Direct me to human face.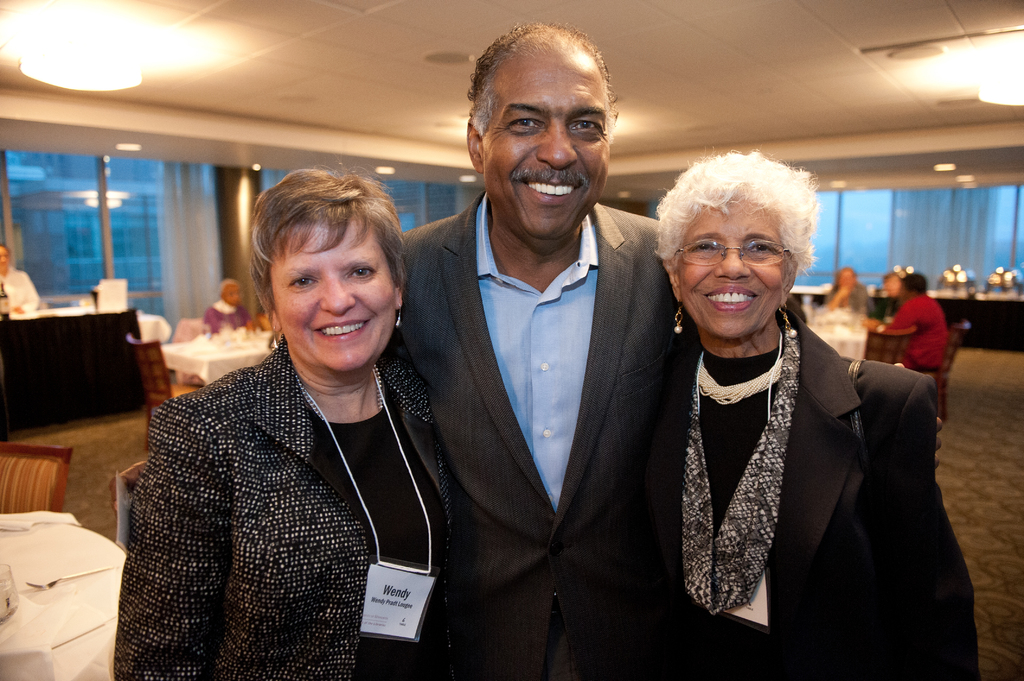
Direction: 271, 221, 397, 371.
